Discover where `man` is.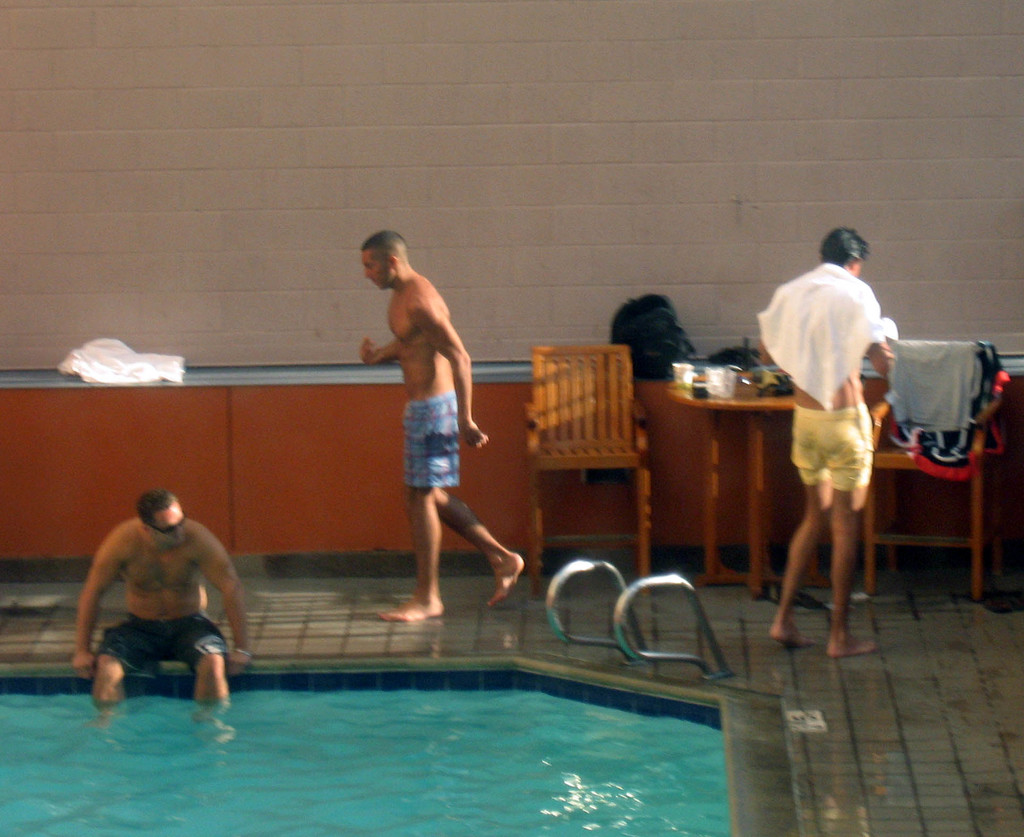
Discovered at left=752, top=224, right=902, bottom=669.
